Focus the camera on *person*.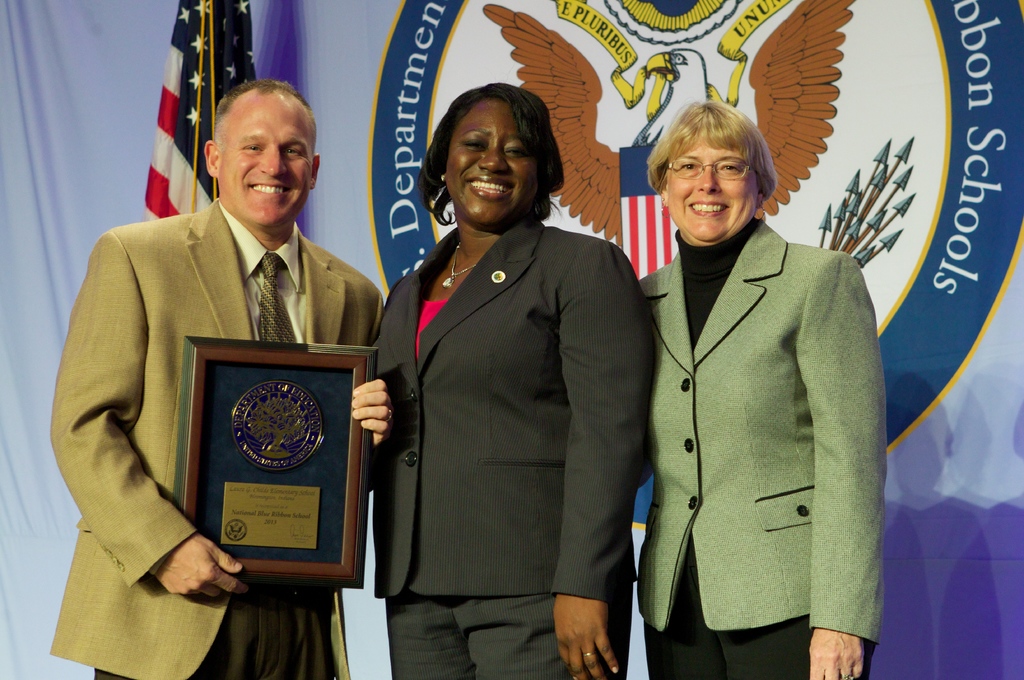
Focus region: 638,102,882,679.
